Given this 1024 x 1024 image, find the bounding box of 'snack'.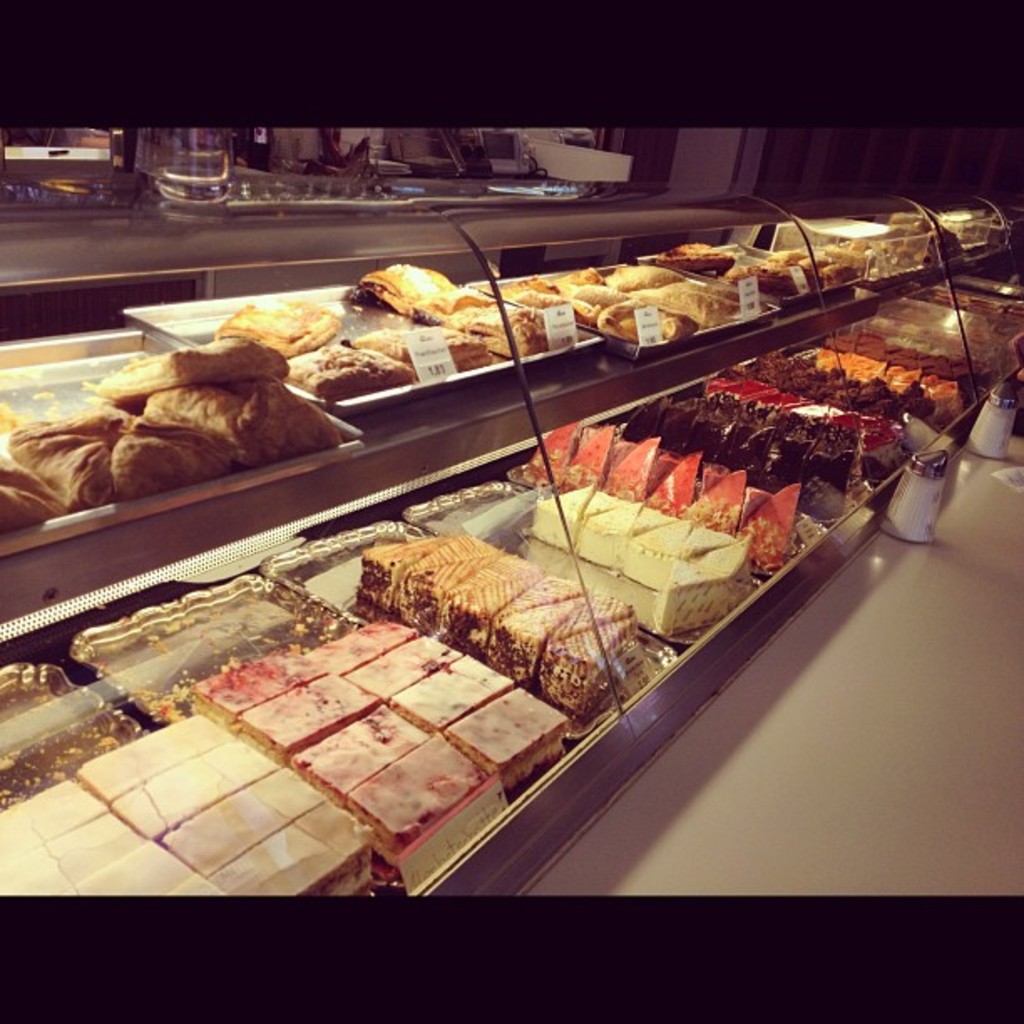
59, 842, 192, 893.
